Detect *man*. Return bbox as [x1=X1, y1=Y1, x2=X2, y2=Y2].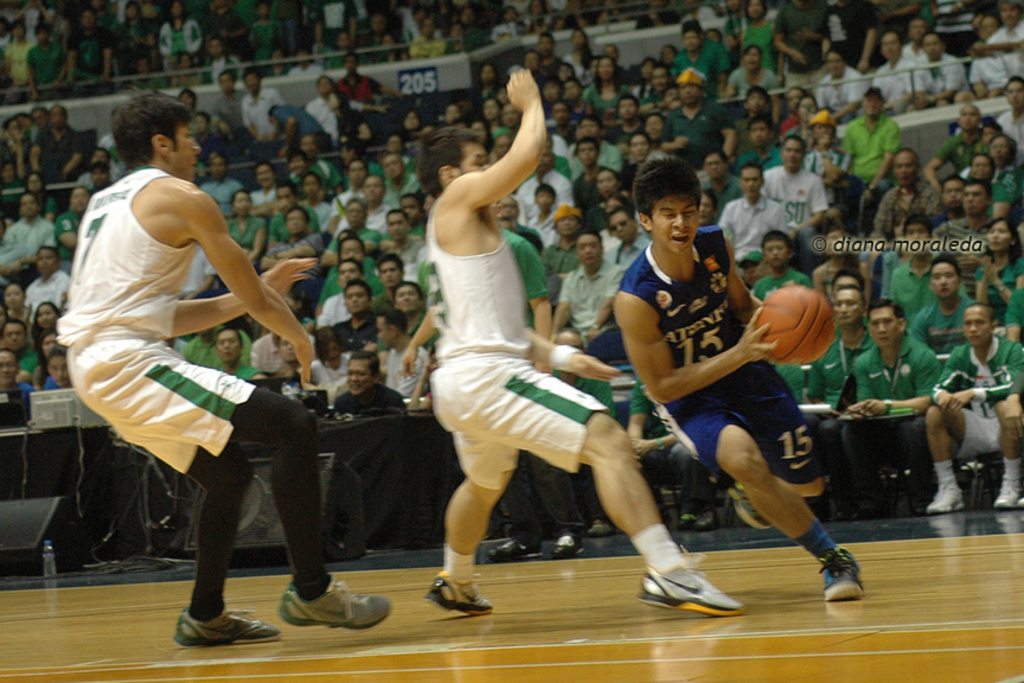
[x1=840, y1=90, x2=903, y2=204].
